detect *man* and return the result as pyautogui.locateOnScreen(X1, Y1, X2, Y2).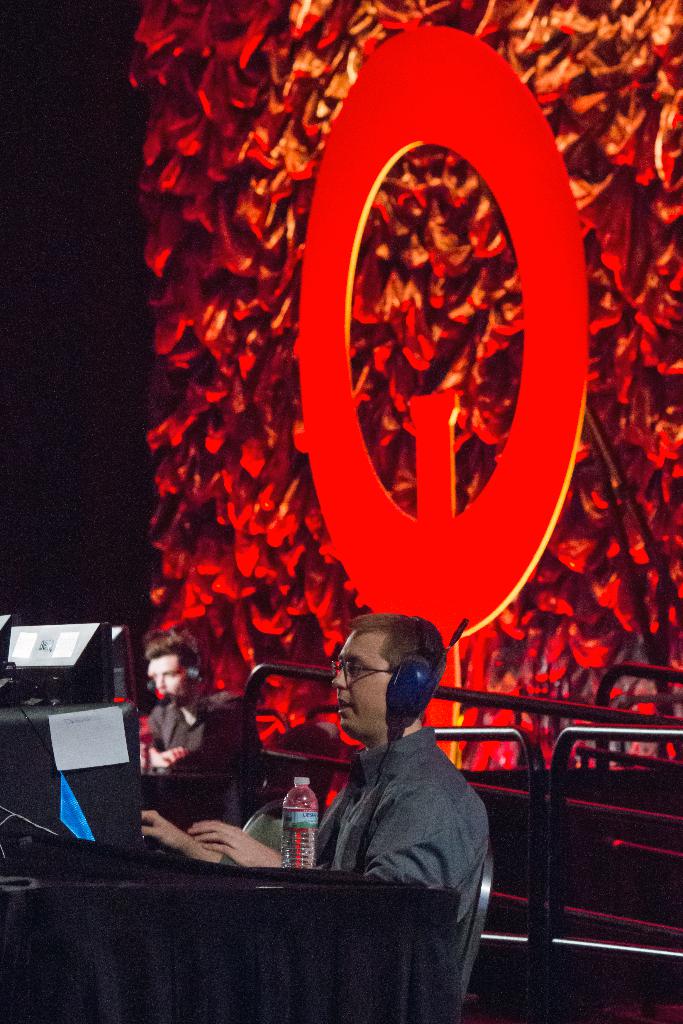
pyautogui.locateOnScreen(140, 609, 494, 1023).
